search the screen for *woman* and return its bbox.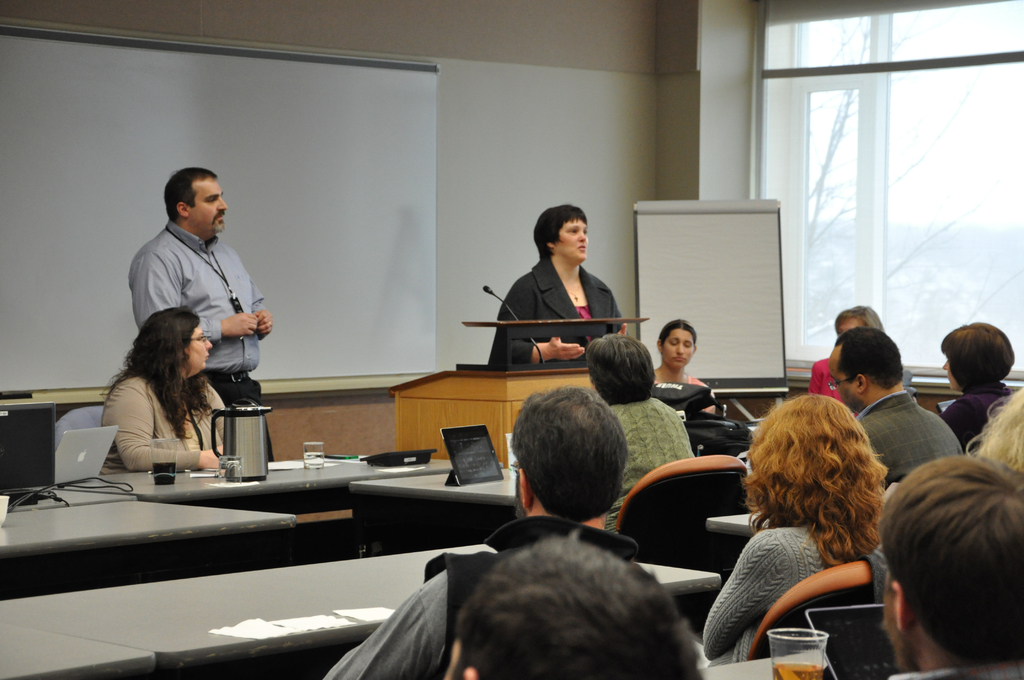
Found: pyautogui.locateOnScreen(810, 304, 890, 413).
